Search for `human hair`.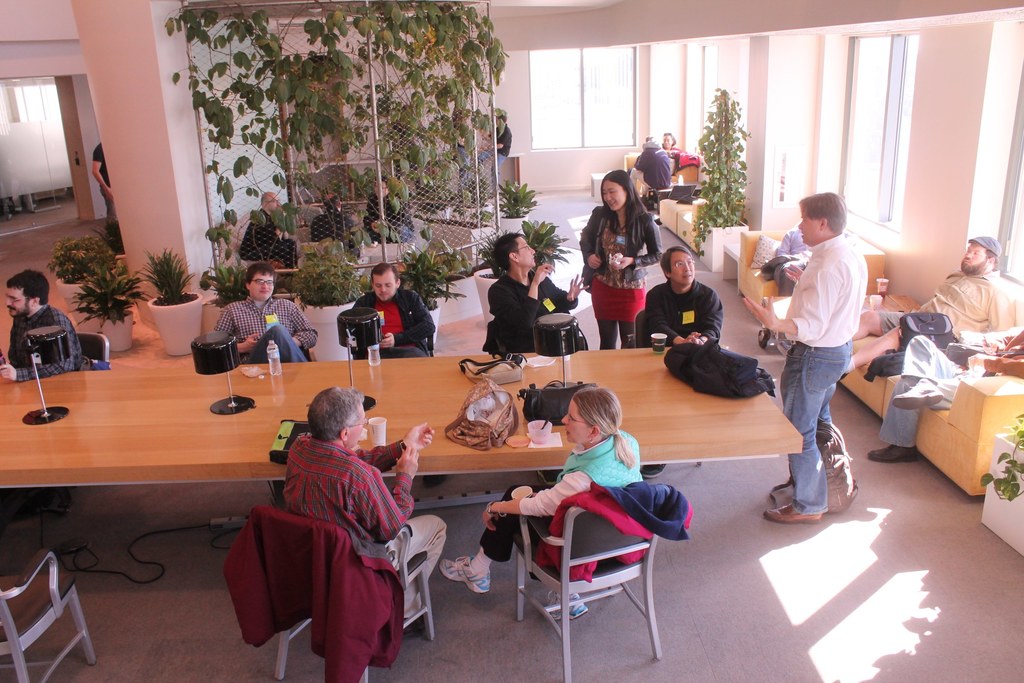
Found at bbox=[303, 384, 372, 446].
